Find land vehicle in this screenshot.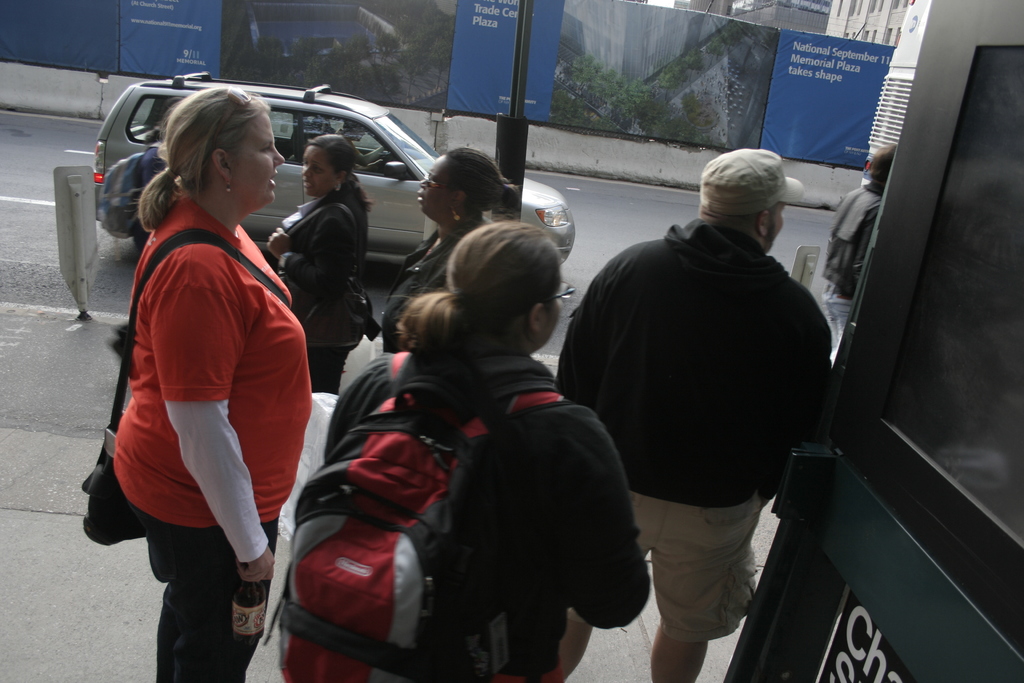
The bounding box for land vehicle is bbox(120, 83, 543, 287).
